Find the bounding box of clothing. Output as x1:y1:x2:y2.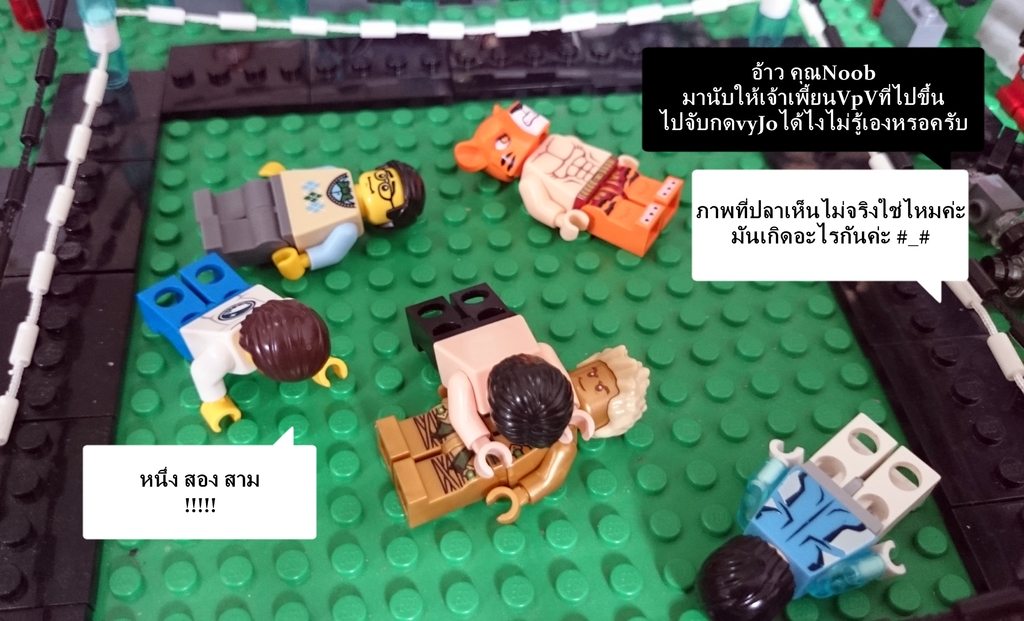
748:451:898:620.
